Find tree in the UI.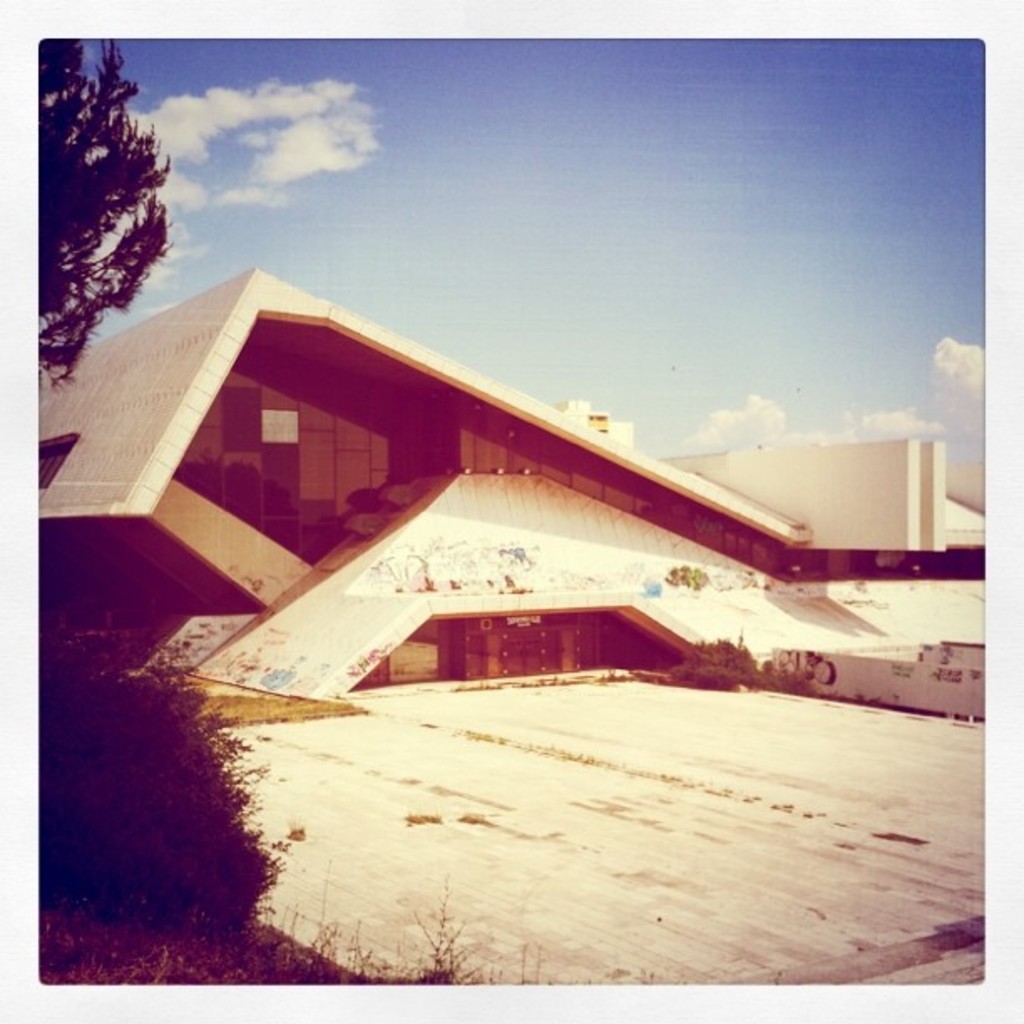
UI element at box(27, 75, 162, 348).
